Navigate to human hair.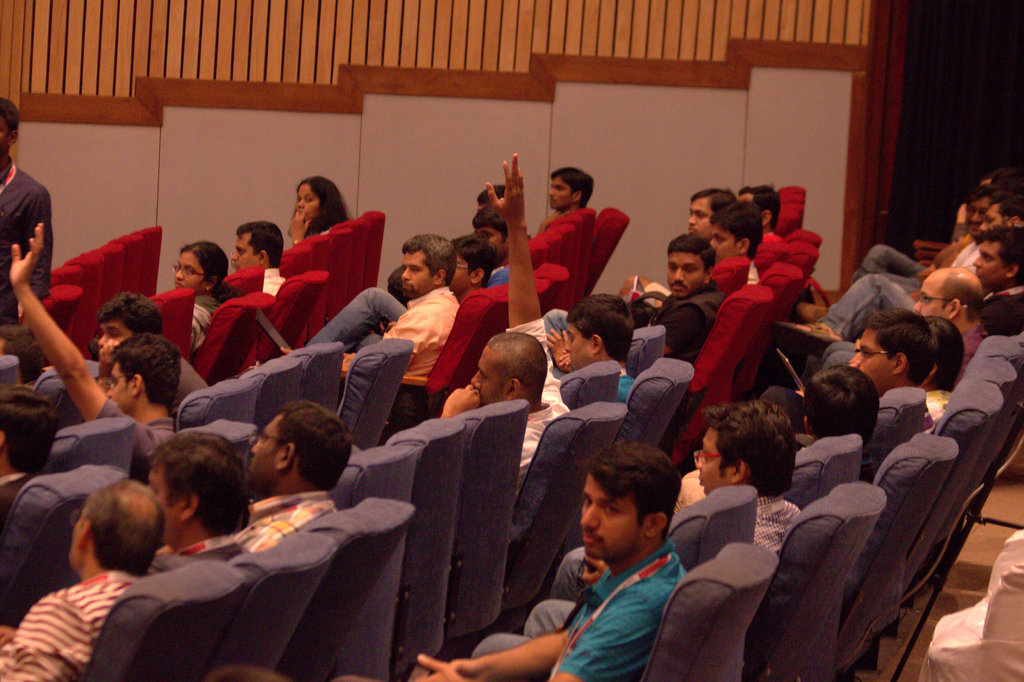
Navigation target: {"x1": 740, "y1": 183, "x2": 781, "y2": 225}.
